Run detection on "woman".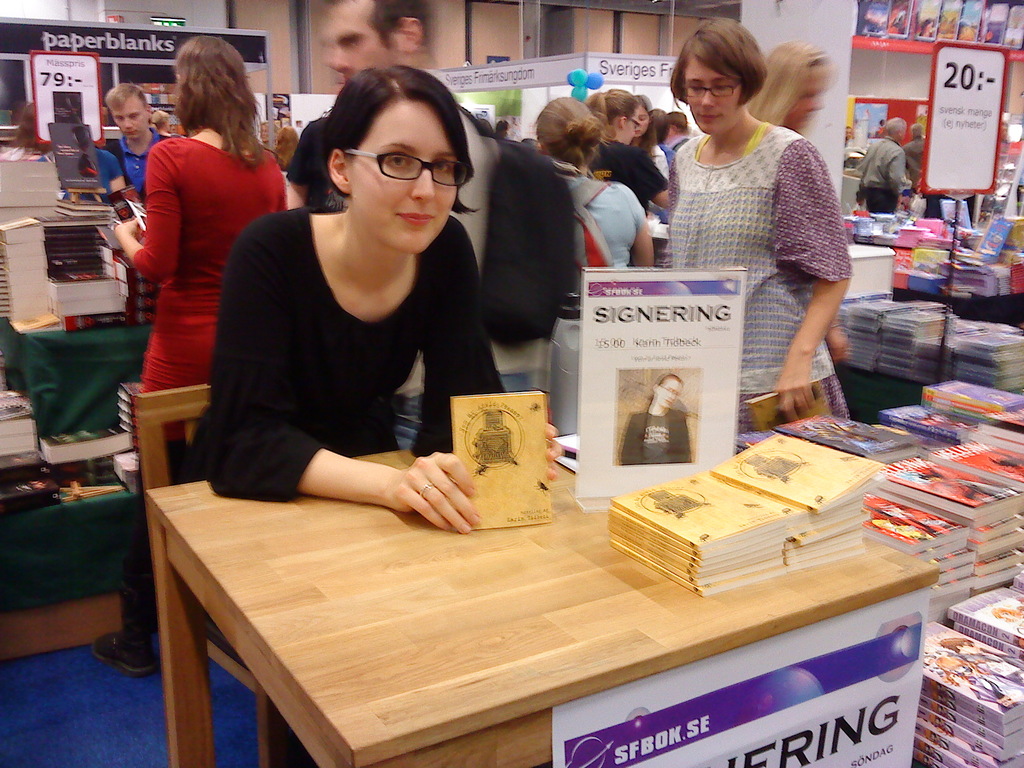
Result: pyautogui.locateOnScreen(660, 16, 855, 442).
